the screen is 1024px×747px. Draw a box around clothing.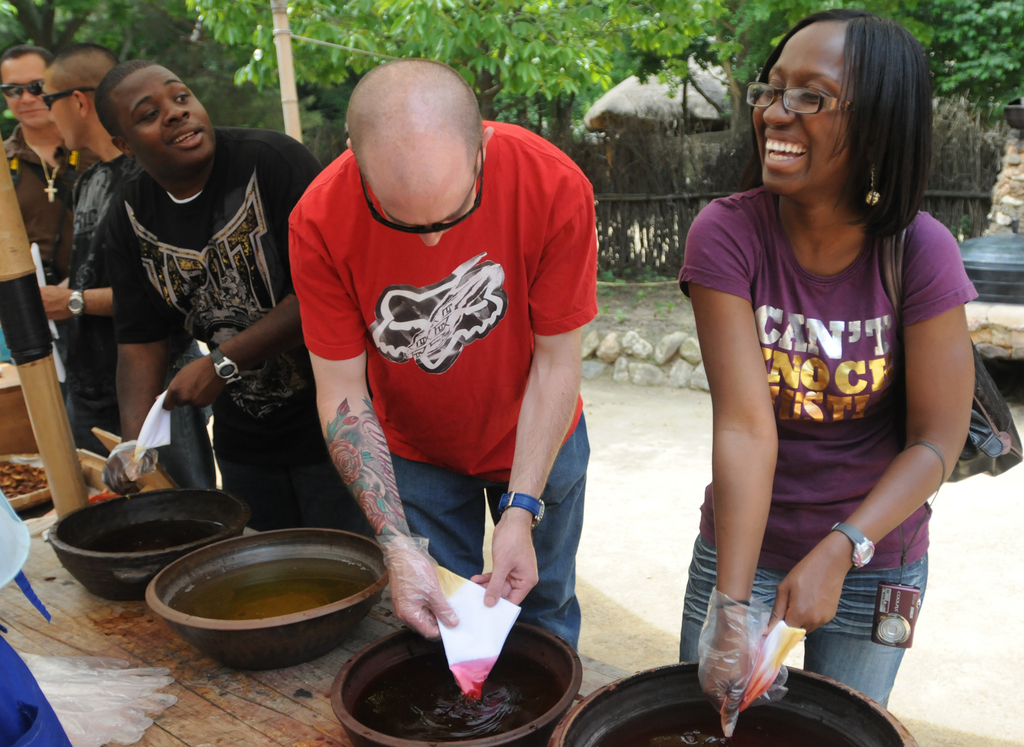
left=1, top=127, right=76, bottom=360.
